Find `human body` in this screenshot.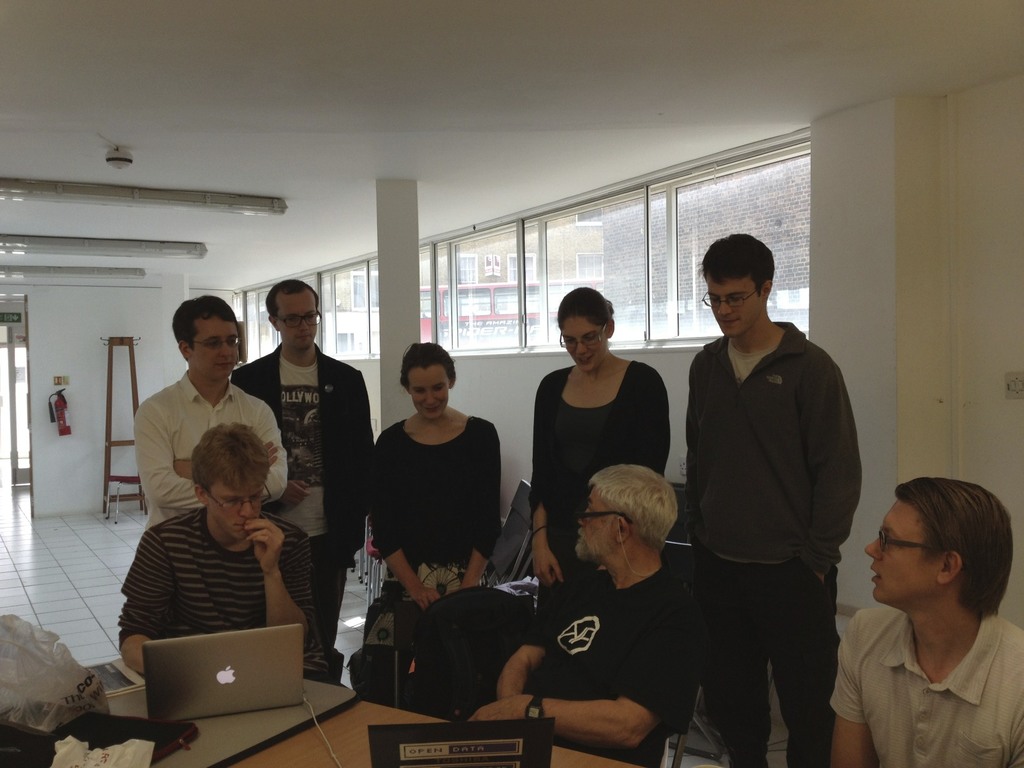
The bounding box for `human body` is (681, 234, 866, 767).
